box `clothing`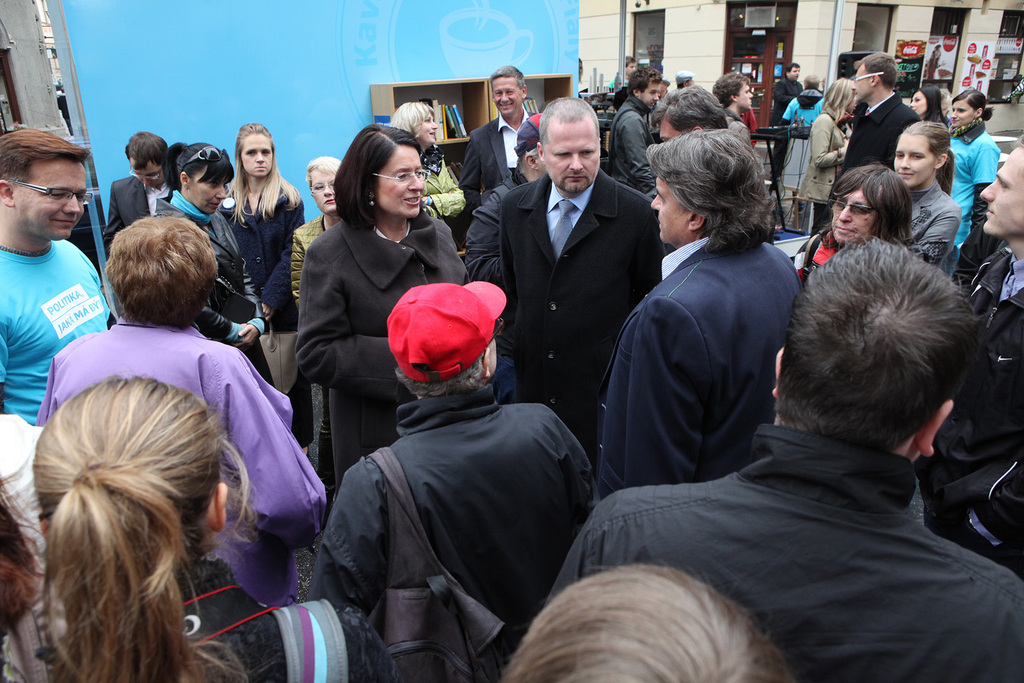
(315,278,596,682)
